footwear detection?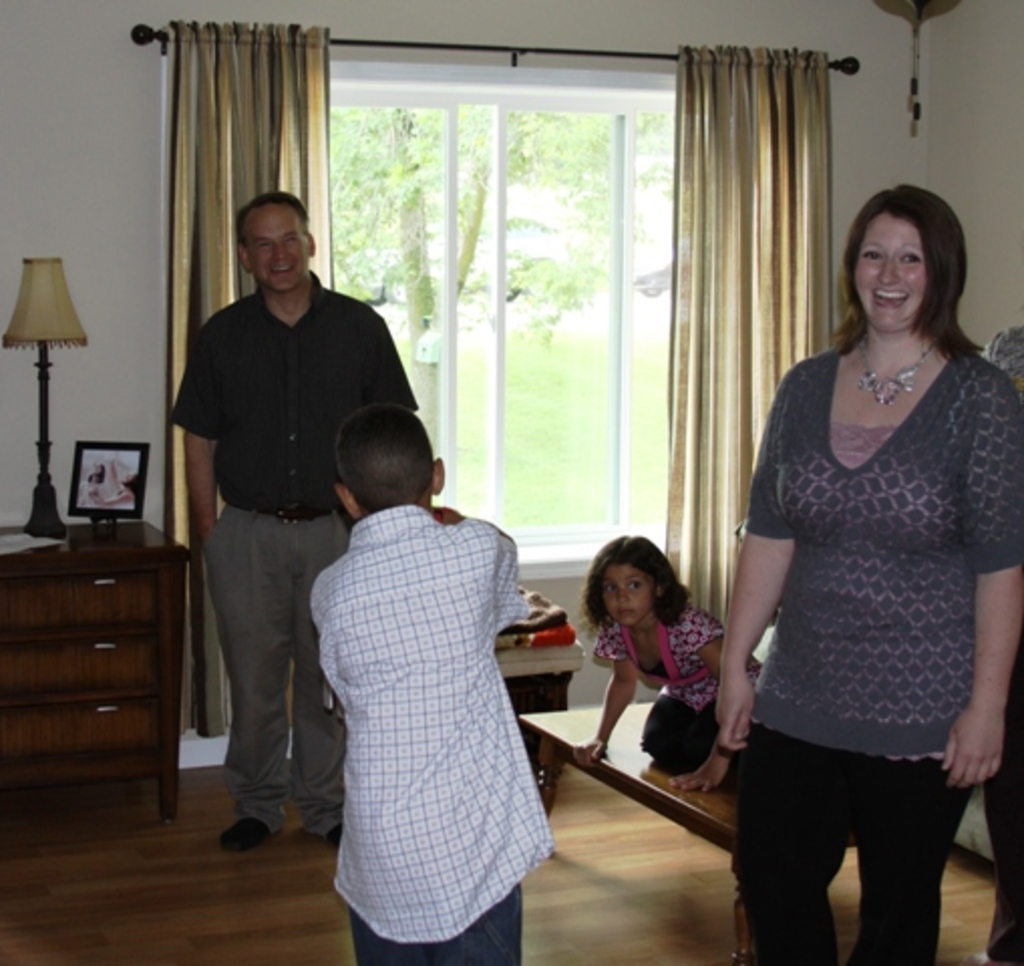
{"left": 310, "top": 811, "right": 350, "bottom": 839}
